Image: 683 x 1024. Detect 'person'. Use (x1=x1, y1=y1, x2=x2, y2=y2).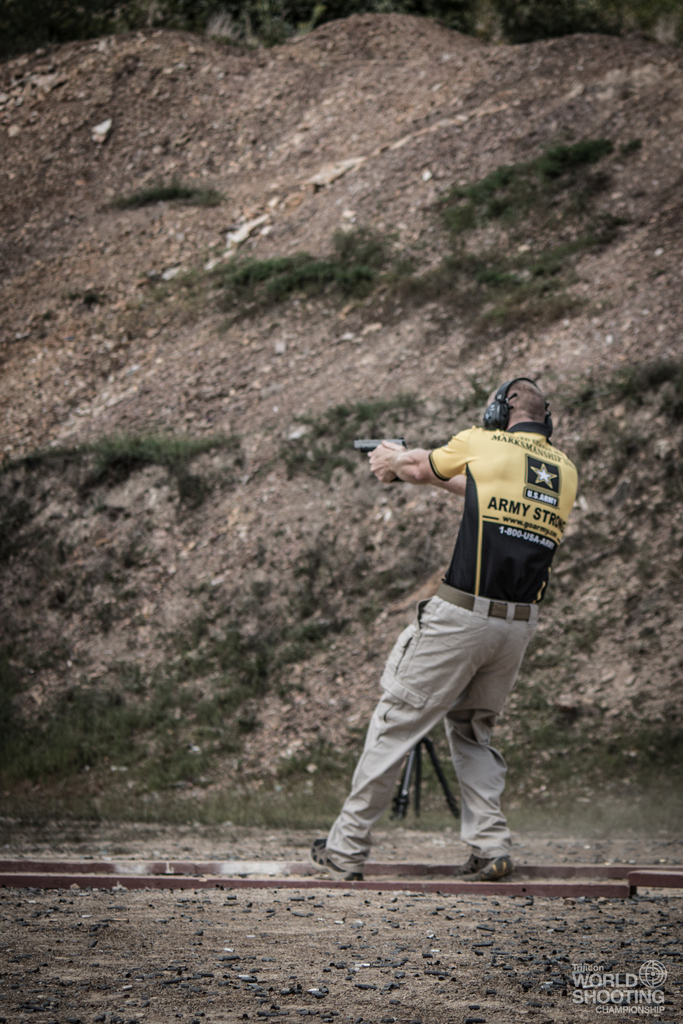
(x1=337, y1=355, x2=580, y2=879).
